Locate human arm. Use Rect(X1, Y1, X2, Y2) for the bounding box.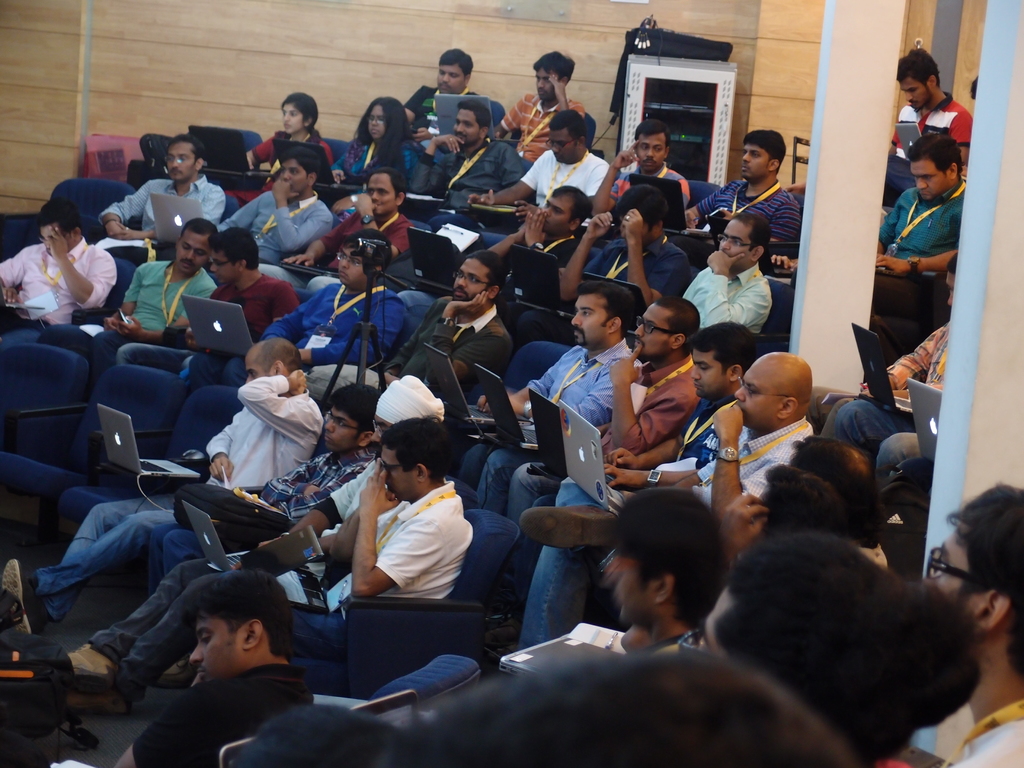
Rect(772, 252, 796, 270).
